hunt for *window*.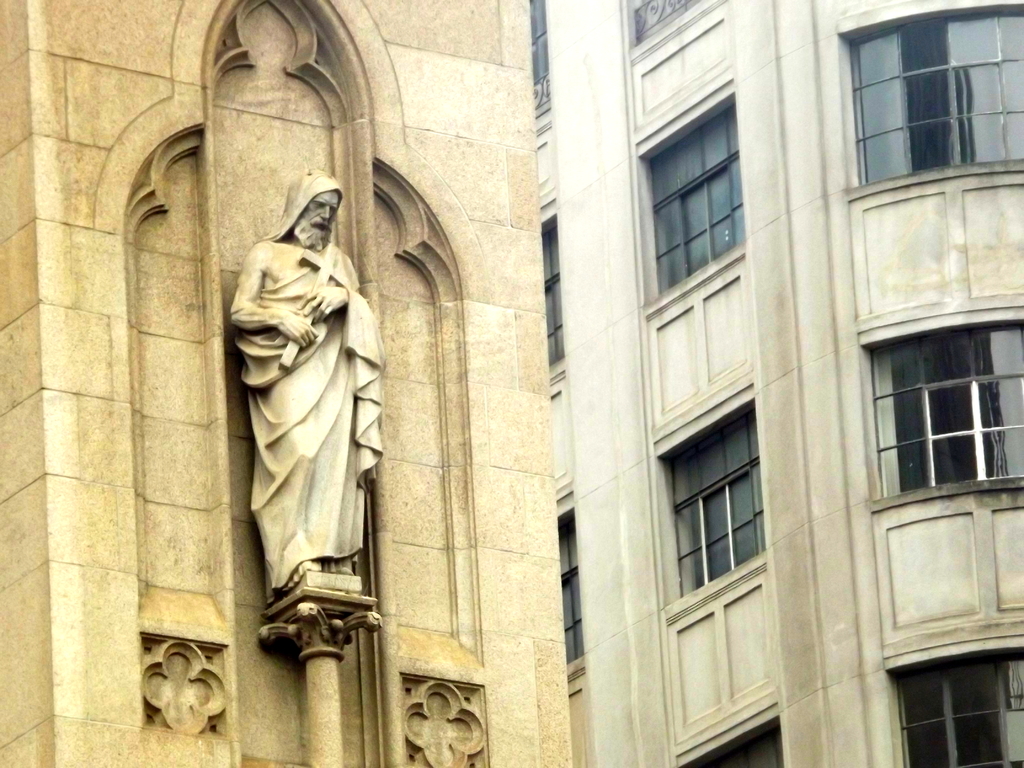
Hunted down at {"left": 895, "top": 645, "right": 1023, "bottom": 767}.
